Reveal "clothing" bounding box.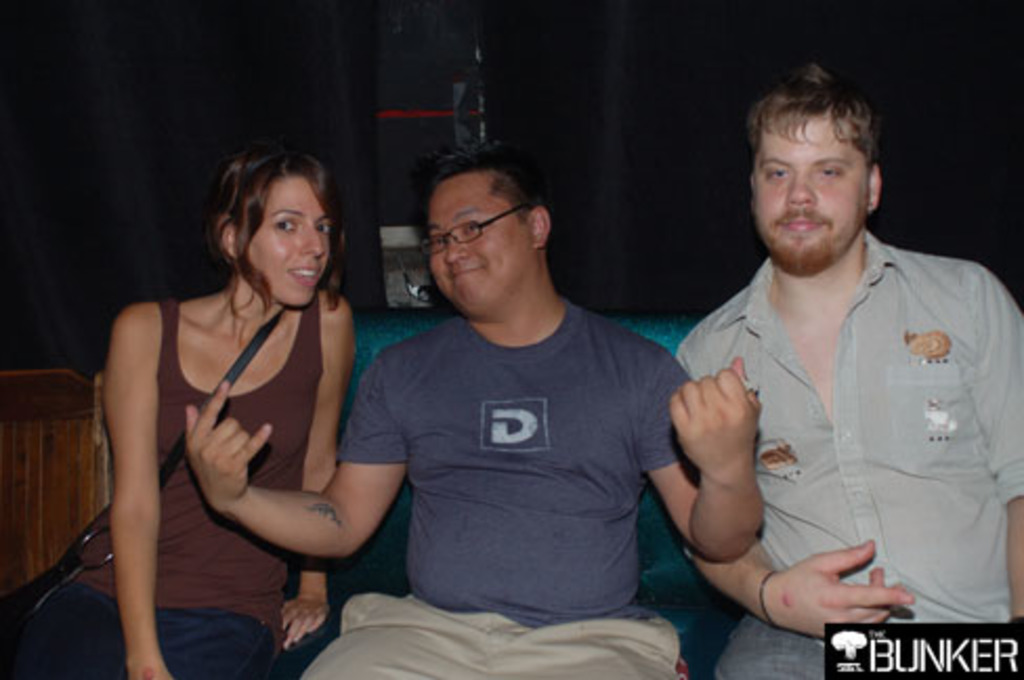
Revealed: 80,290,332,653.
